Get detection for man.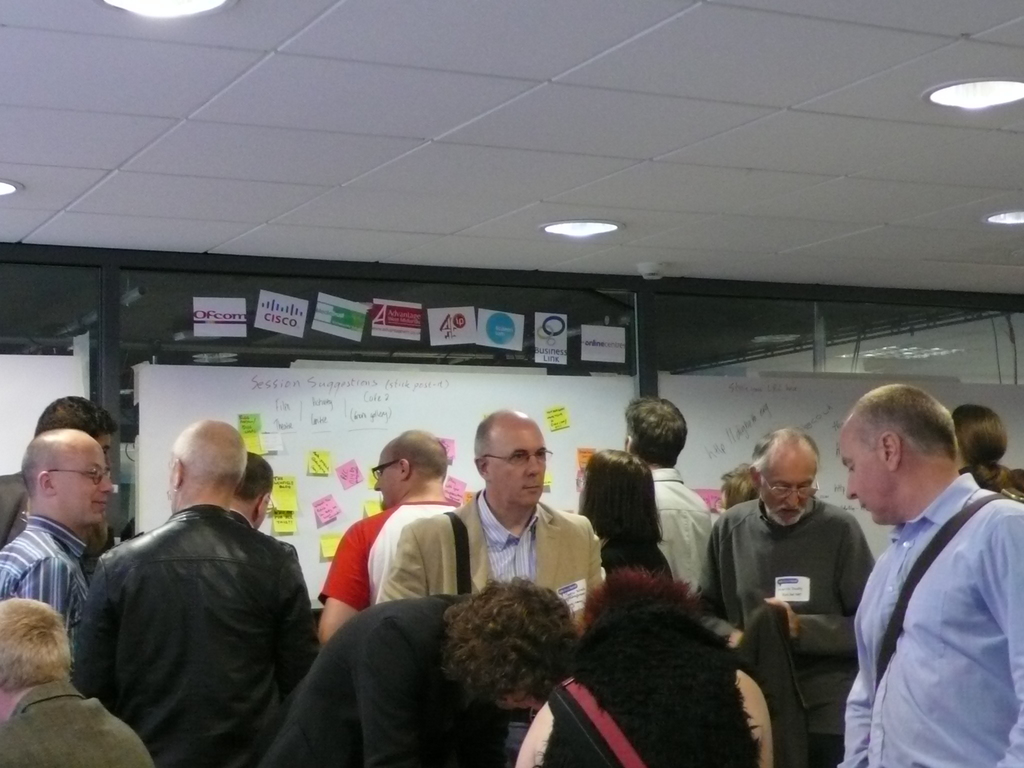
Detection: 382:407:603:631.
